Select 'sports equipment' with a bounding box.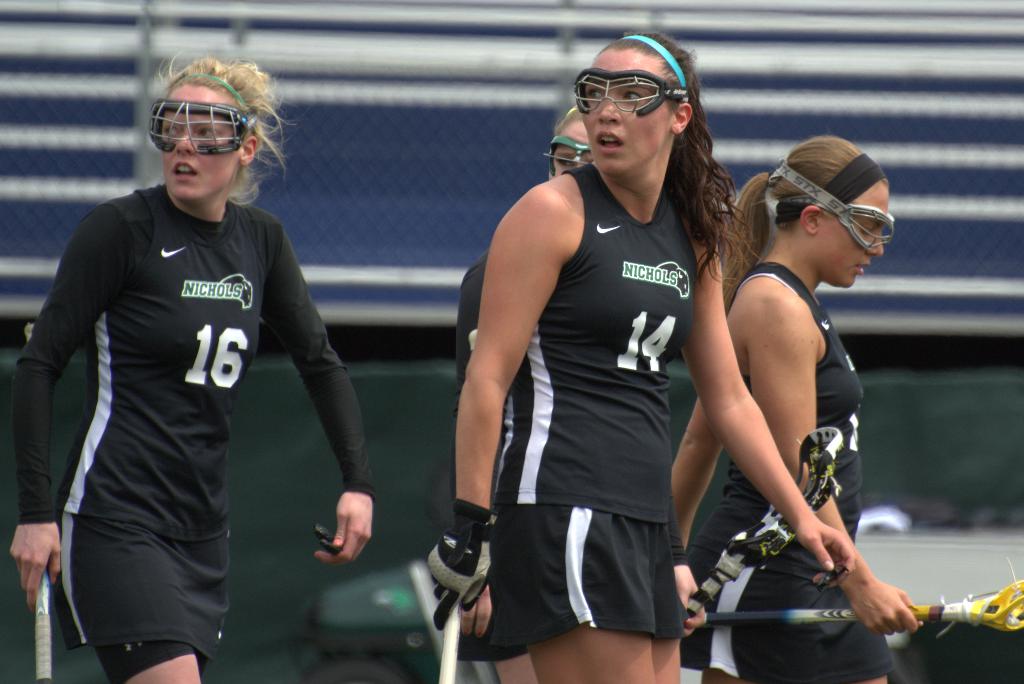
left=767, top=152, right=895, bottom=256.
